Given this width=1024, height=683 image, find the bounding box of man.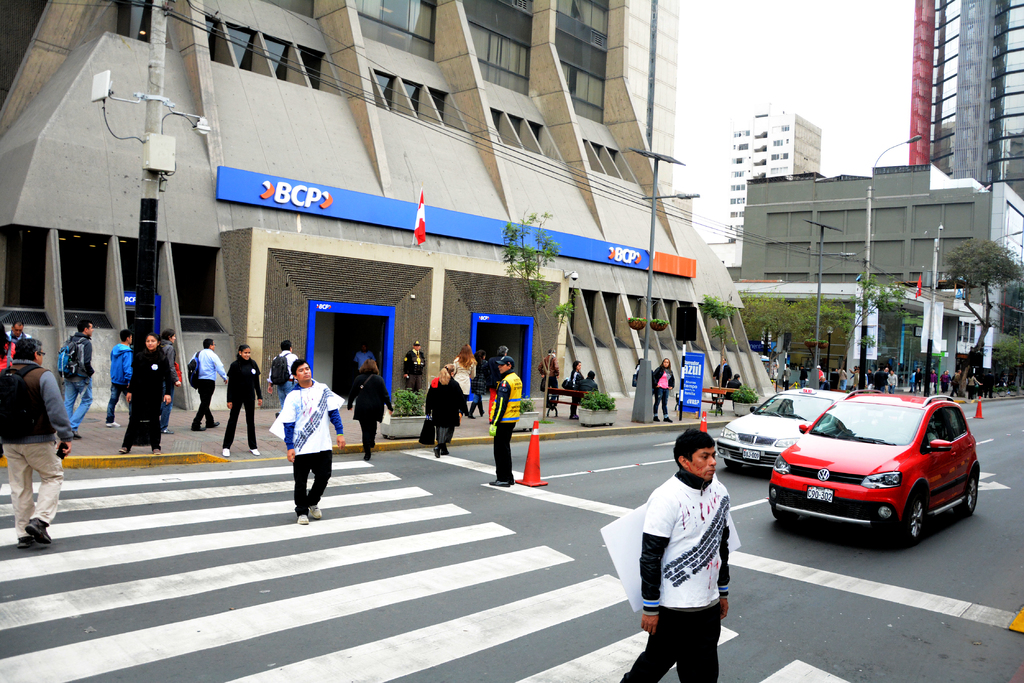
detection(915, 367, 918, 394).
